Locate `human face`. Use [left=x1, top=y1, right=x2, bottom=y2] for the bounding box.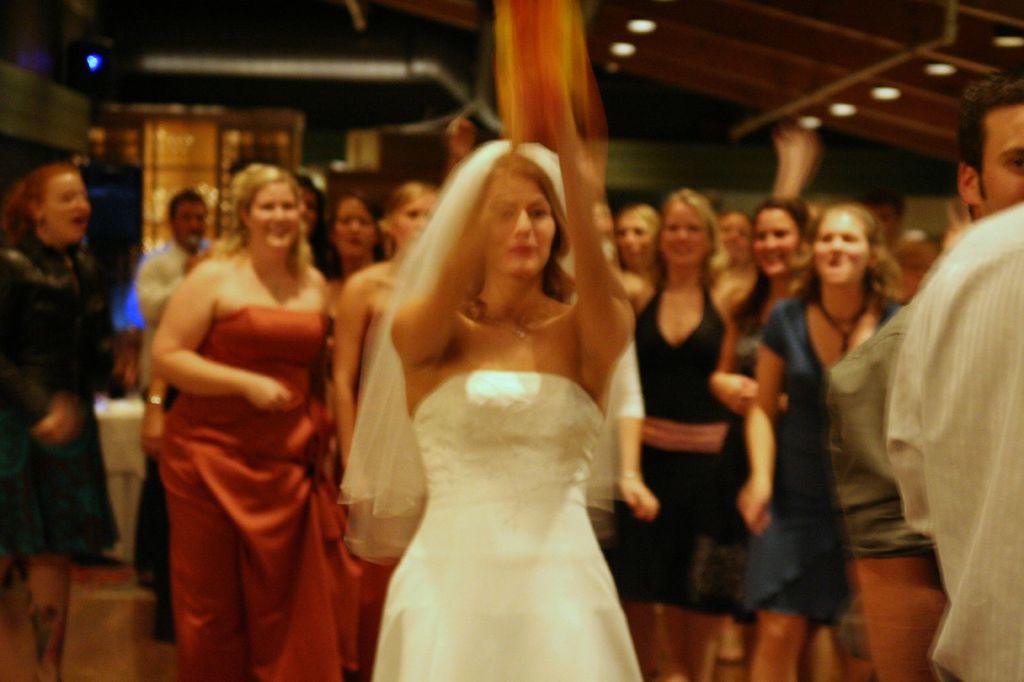
[left=38, top=166, right=91, bottom=236].
